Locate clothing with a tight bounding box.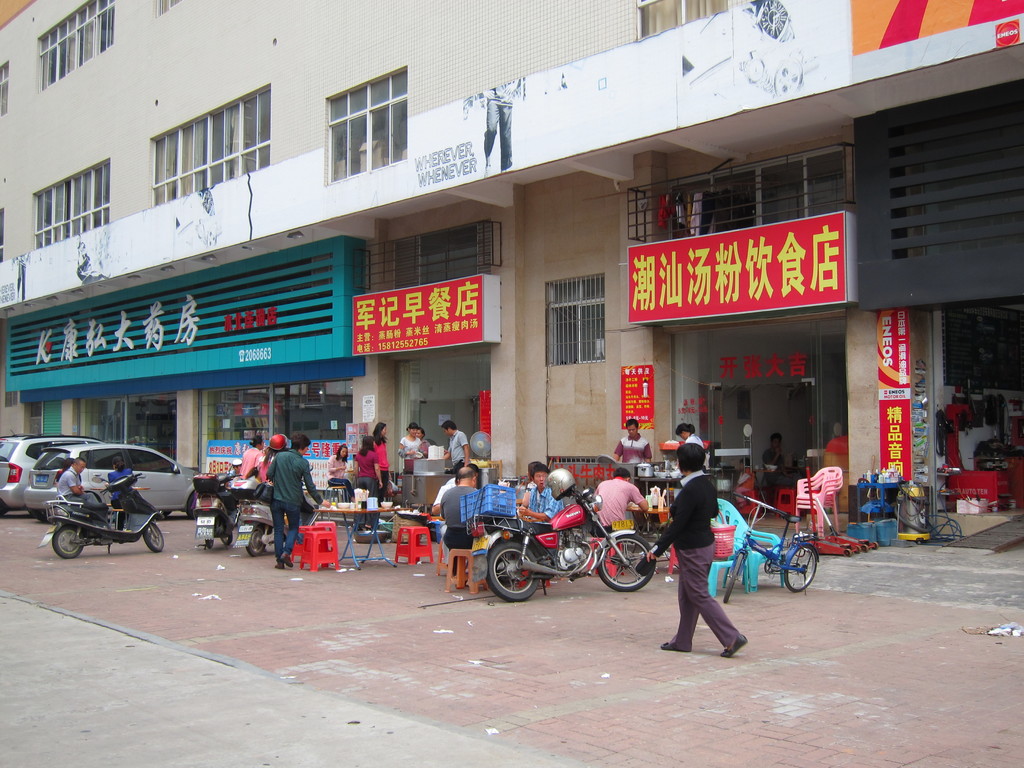
445/424/472/474.
